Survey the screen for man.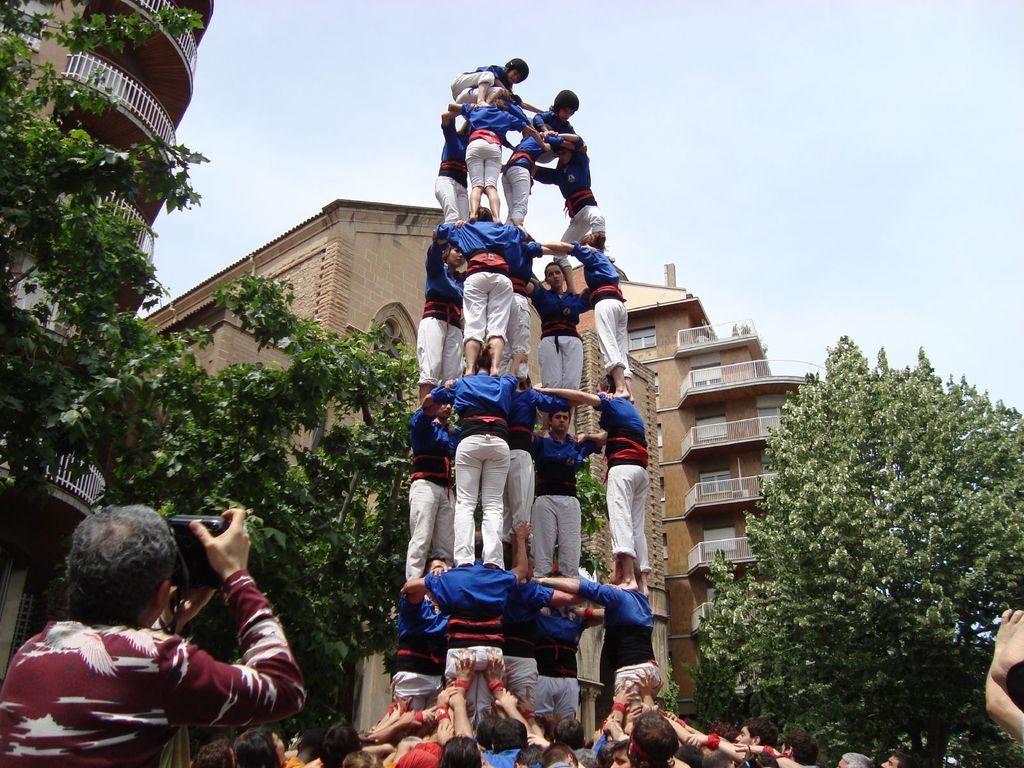
Survey found: bbox=(16, 499, 307, 760).
